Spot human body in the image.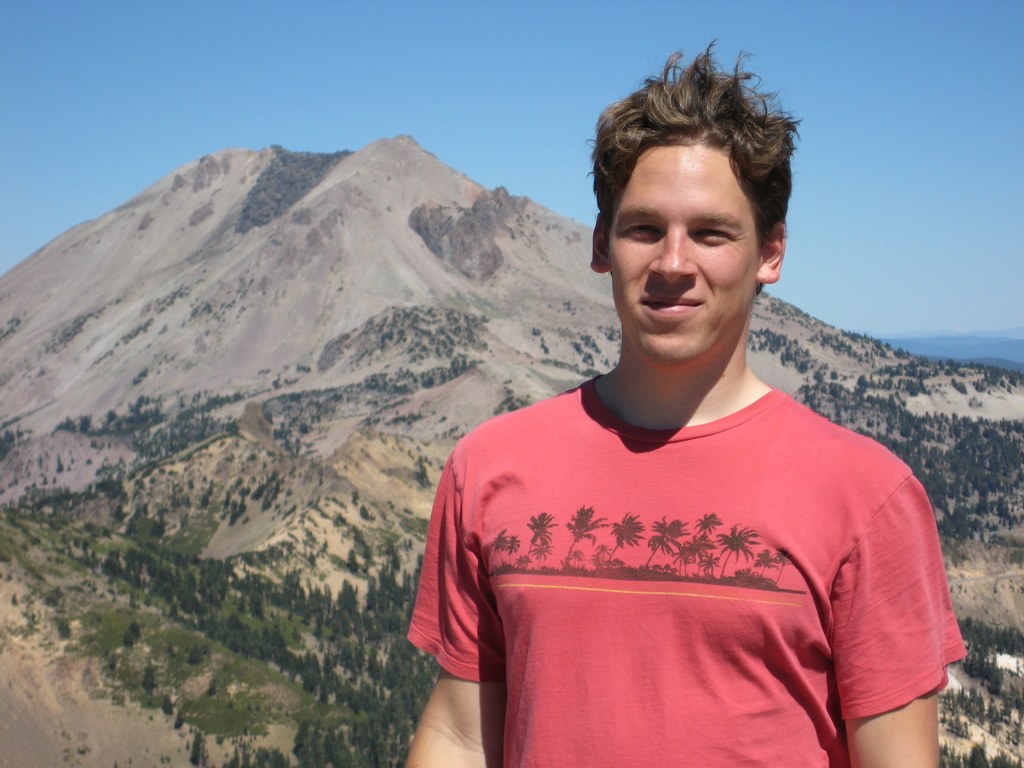
human body found at l=429, t=178, r=980, b=764.
